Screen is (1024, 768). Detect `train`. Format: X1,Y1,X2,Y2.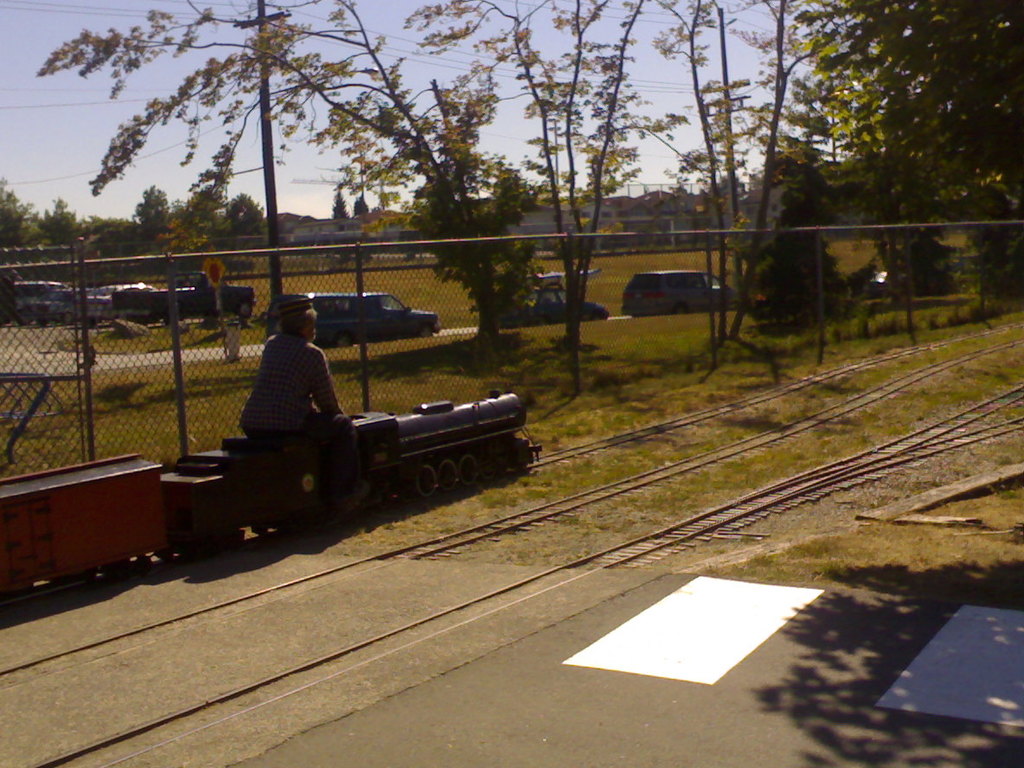
0,391,541,610.
